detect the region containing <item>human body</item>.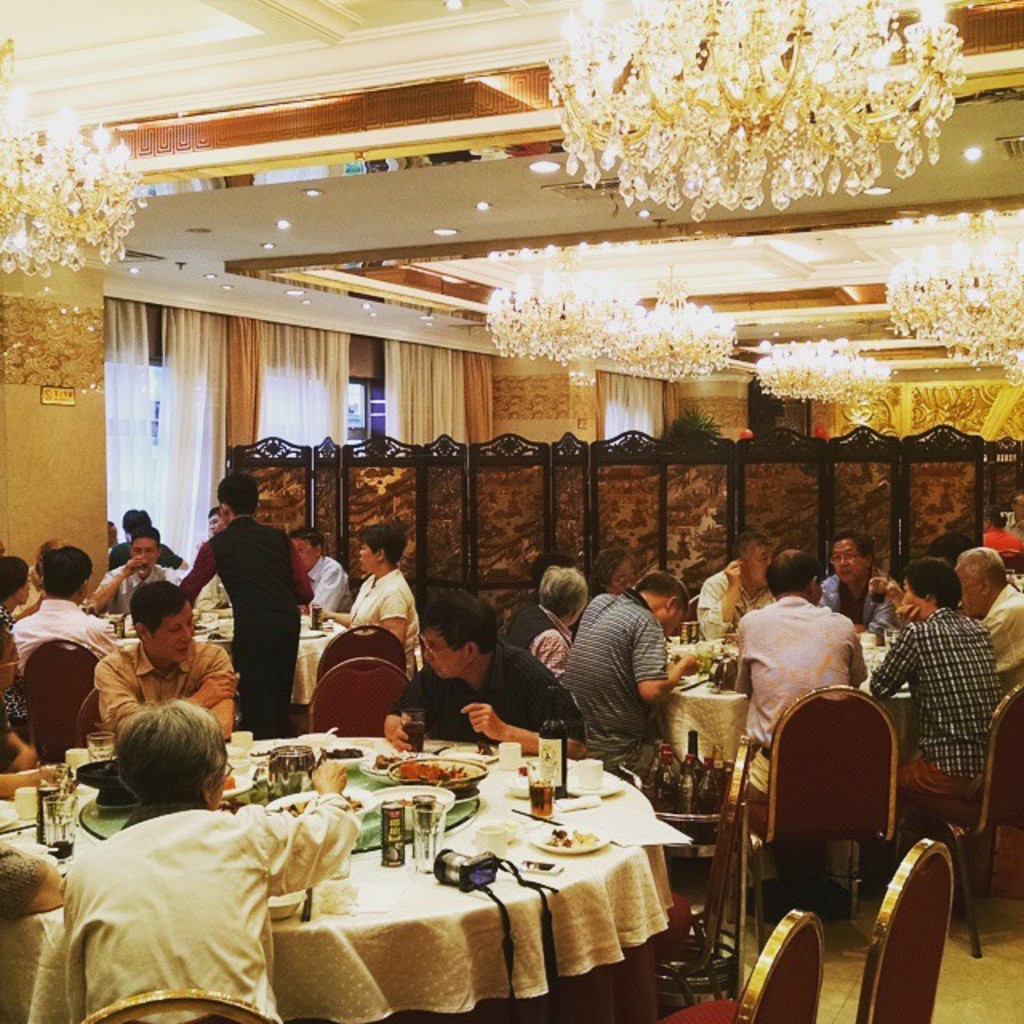
pyautogui.locateOnScreen(502, 603, 570, 683).
